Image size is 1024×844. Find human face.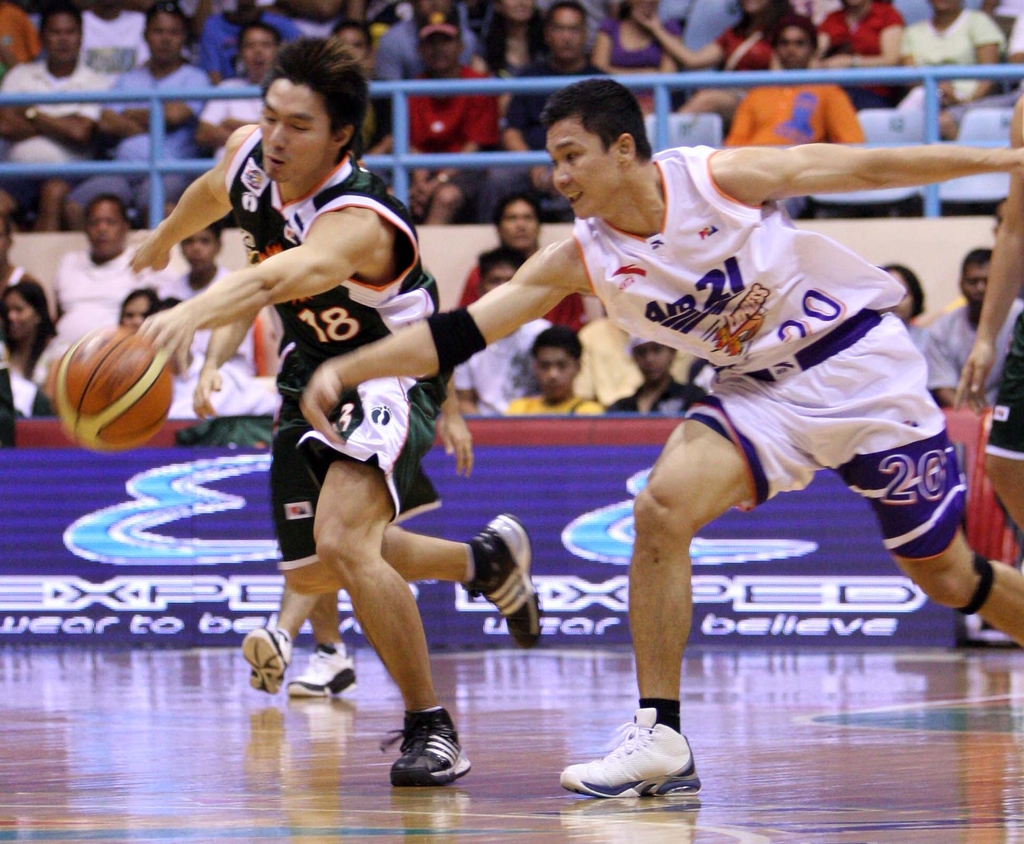
bbox(422, 32, 457, 76).
